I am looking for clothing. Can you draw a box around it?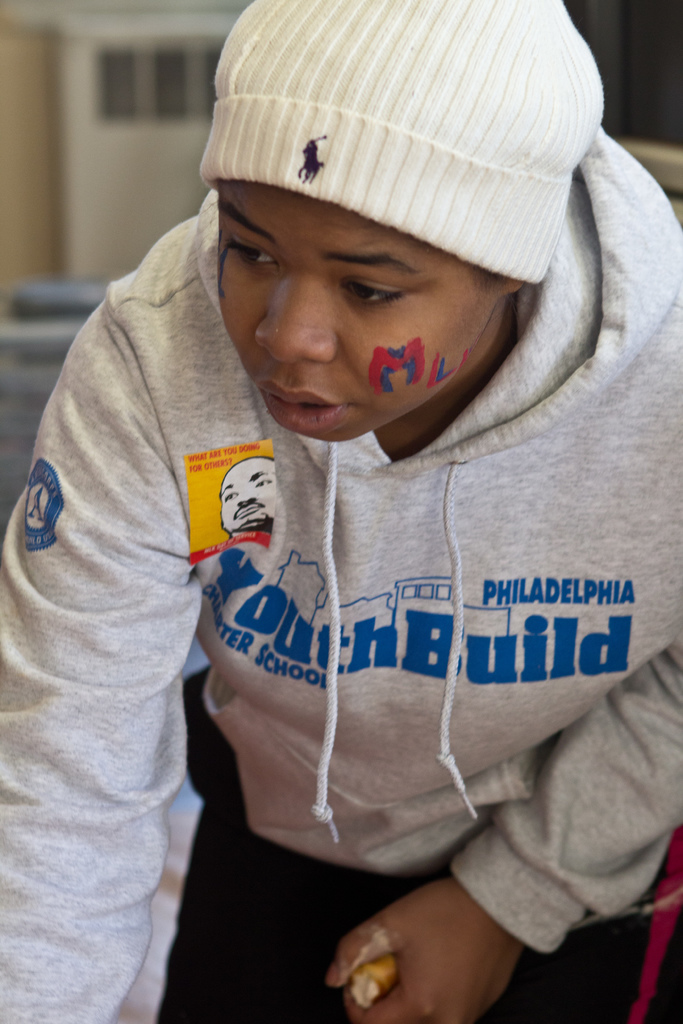
Sure, the bounding box is locate(0, 118, 682, 1023).
